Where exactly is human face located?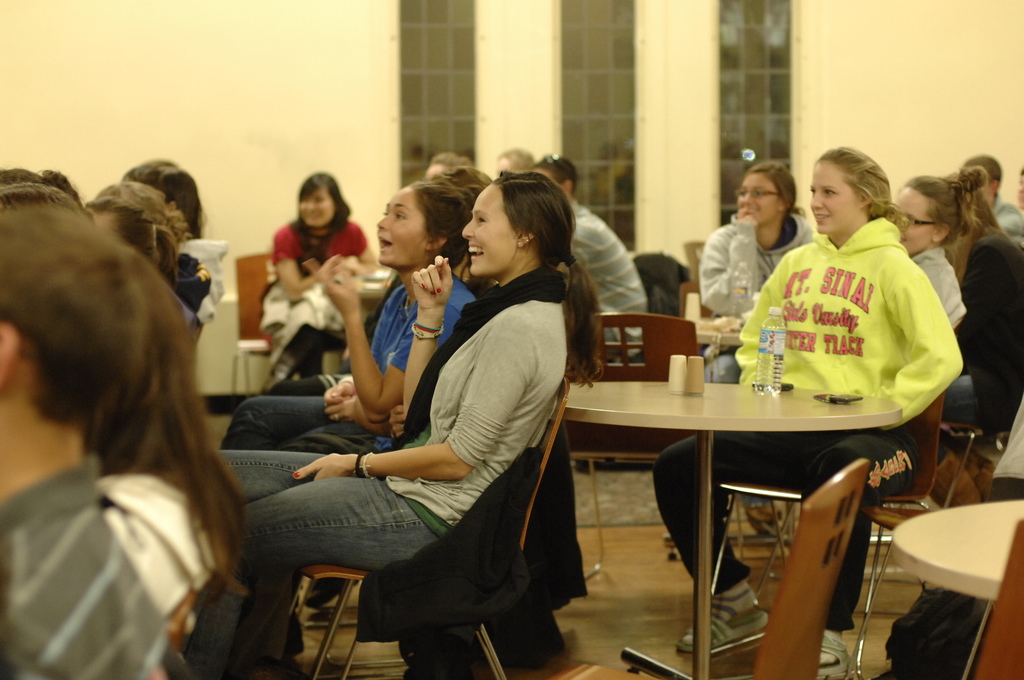
Its bounding box is Rect(295, 187, 335, 228).
